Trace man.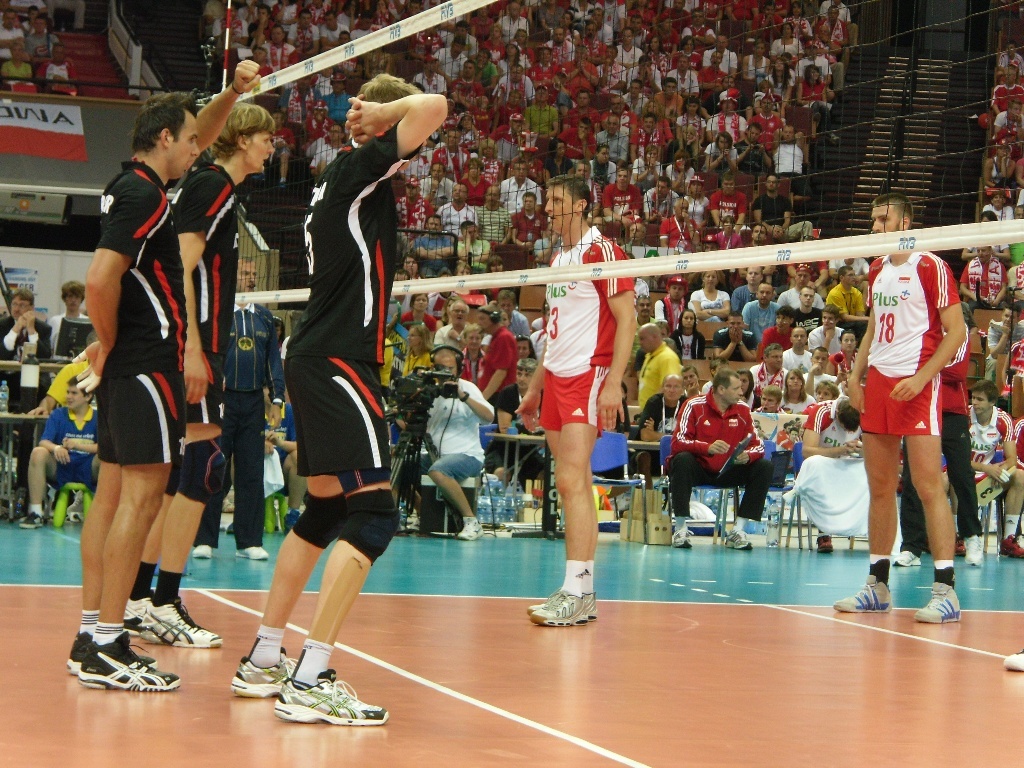
Traced to box=[1014, 206, 1023, 221].
